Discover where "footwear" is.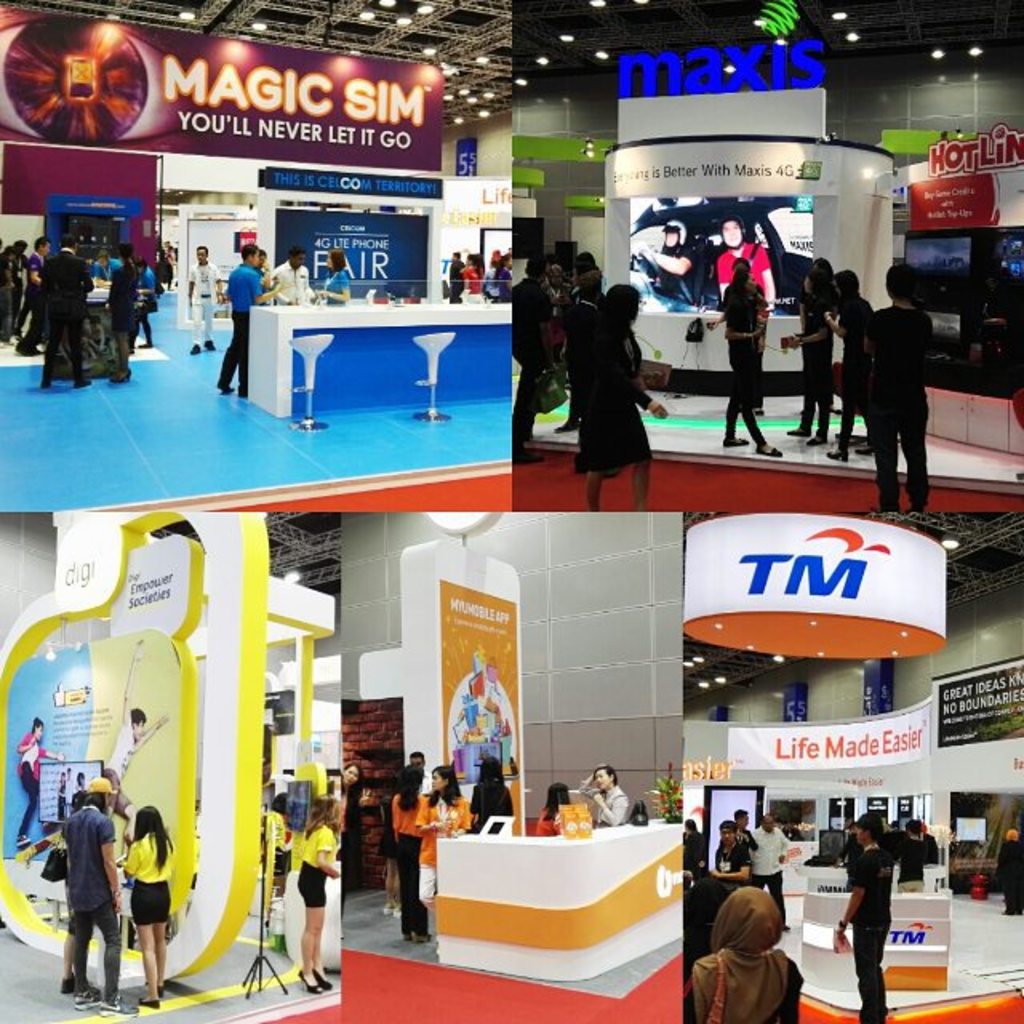
Discovered at rect(309, 962, 336, 990).
